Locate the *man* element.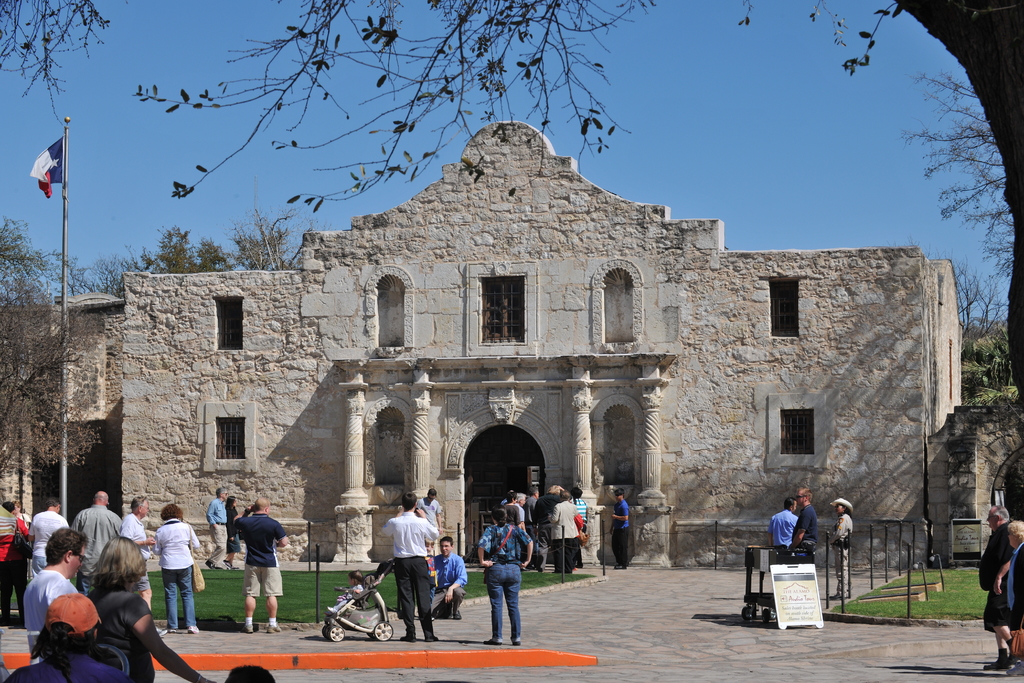
Element bbox: [x1=514, y1=490, x2=530, y2=530].
